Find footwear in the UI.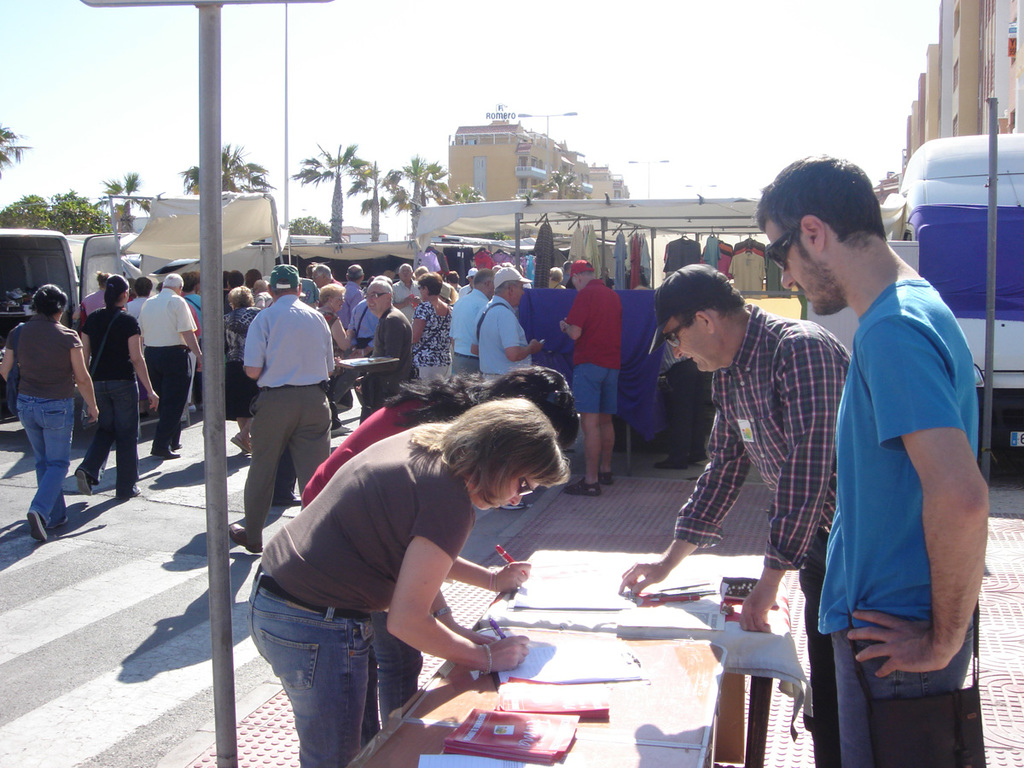
UI element at crop(119, 485, 141, 501).
